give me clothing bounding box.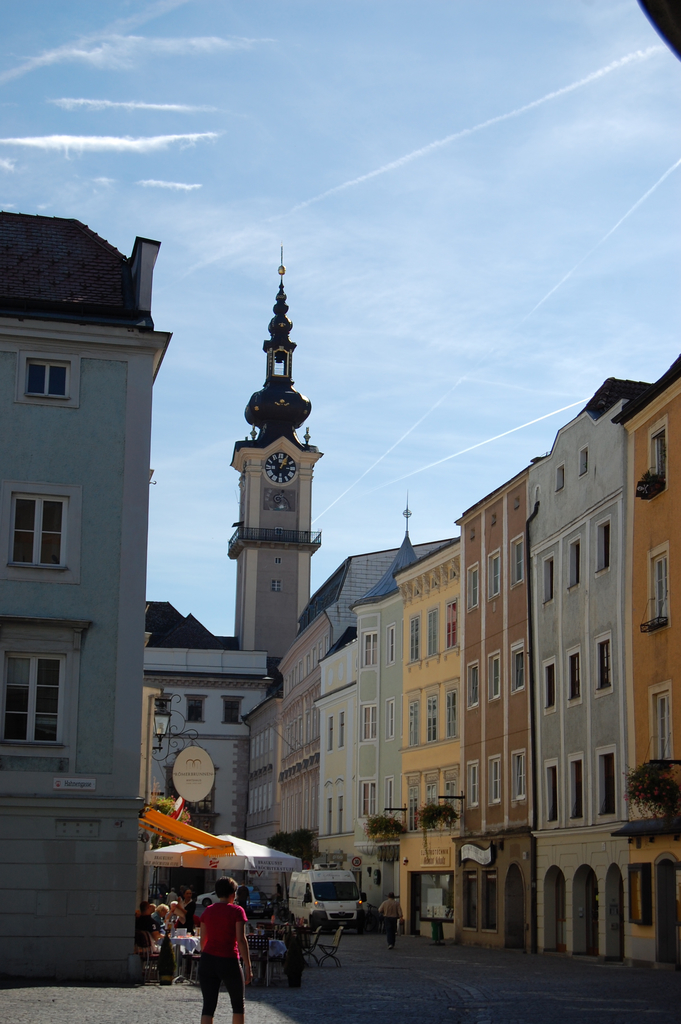
<box>272,891,294,924</box>.
